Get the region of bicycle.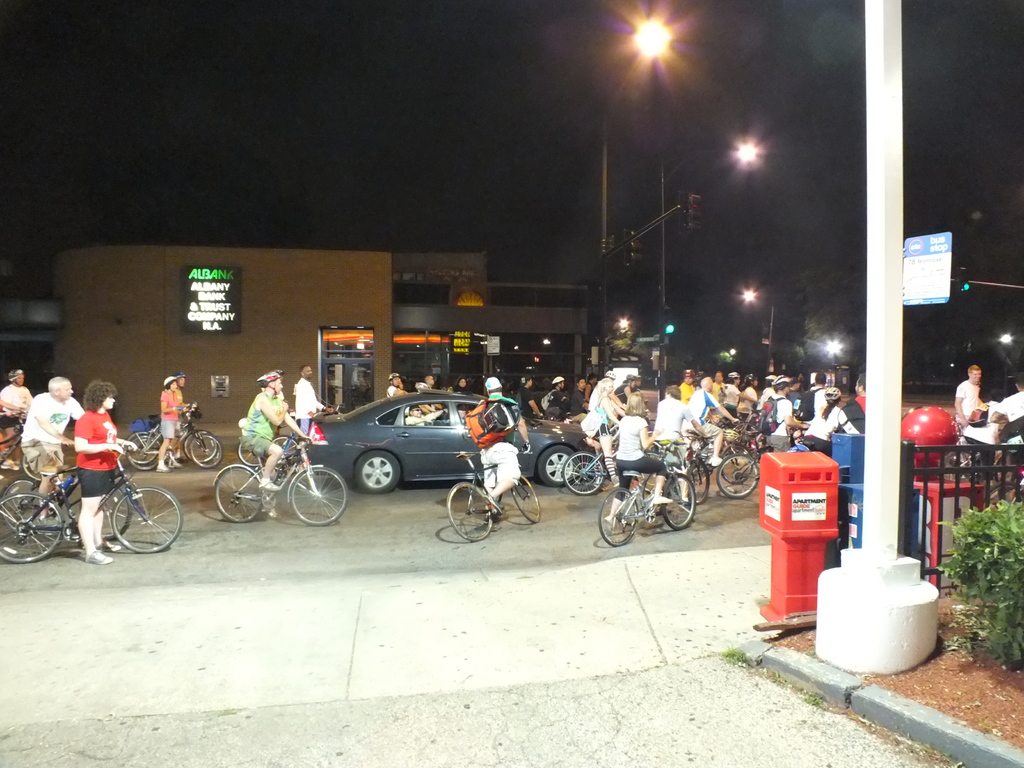
bbox=(0, 406, 67, 483).
